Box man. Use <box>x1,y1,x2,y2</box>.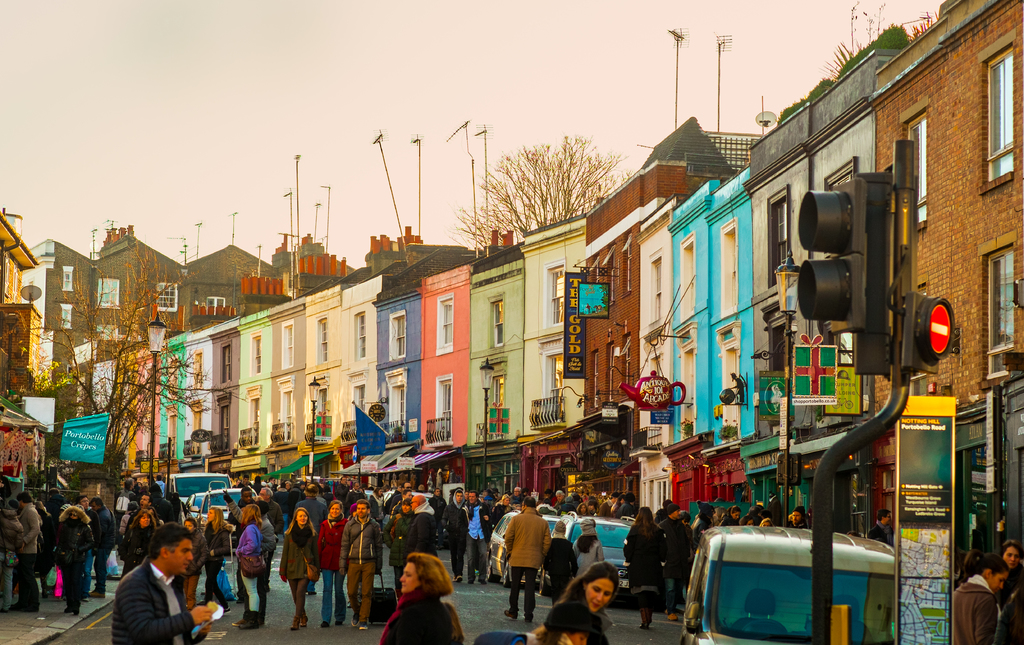
<box>788,510,808,526</box>.
